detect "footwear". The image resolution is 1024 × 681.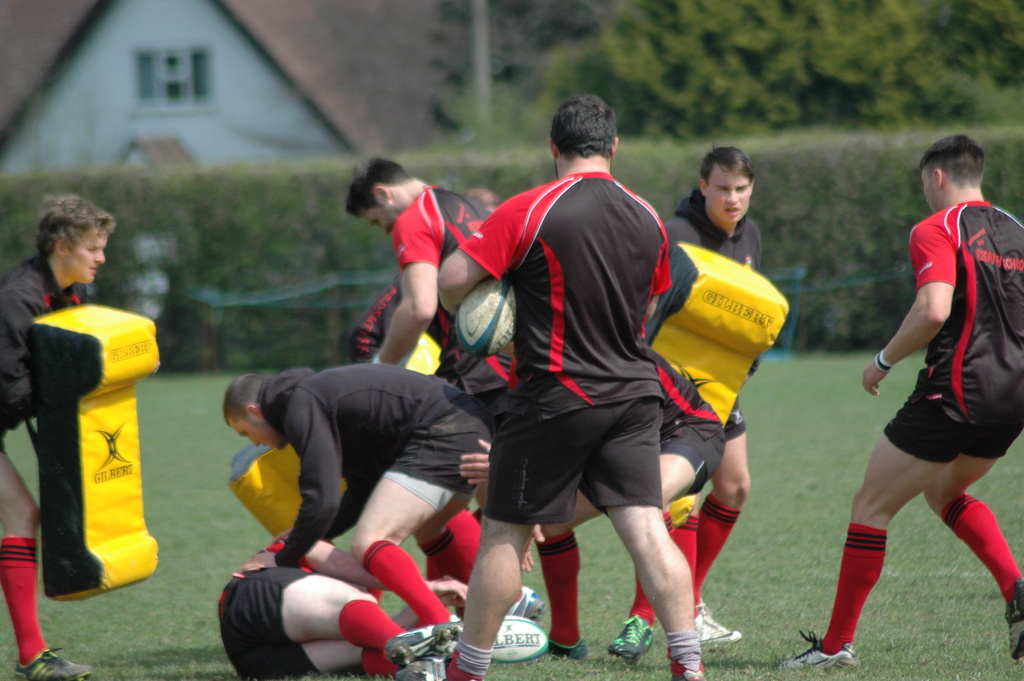
rect(778, 632, 854, 668).
